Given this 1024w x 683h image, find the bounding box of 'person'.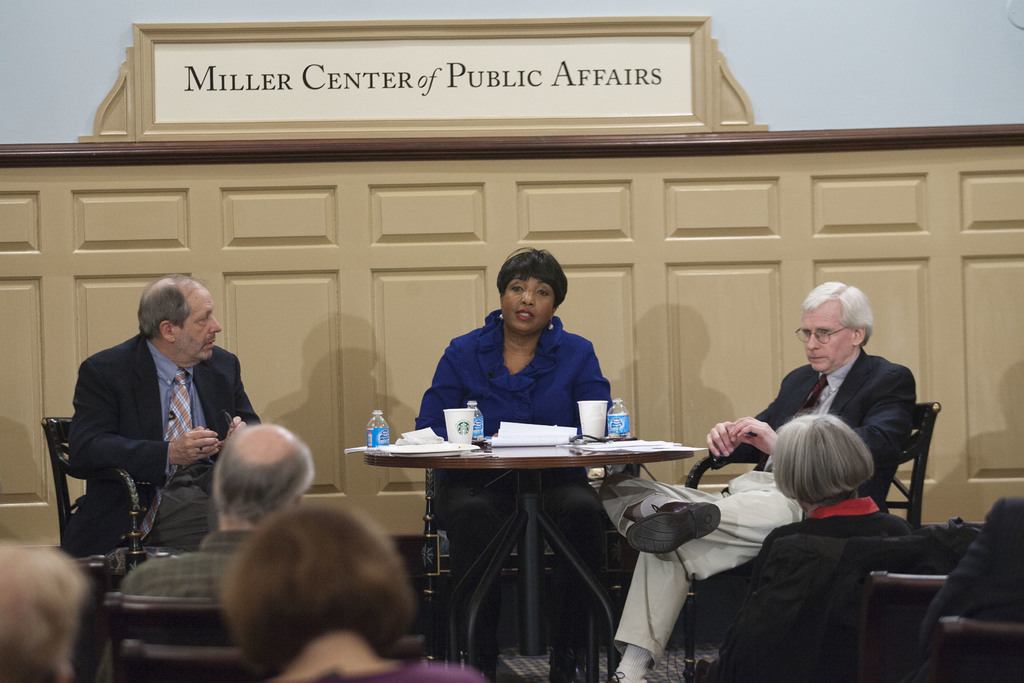
<region>706, 411, 915, 678</region>.
